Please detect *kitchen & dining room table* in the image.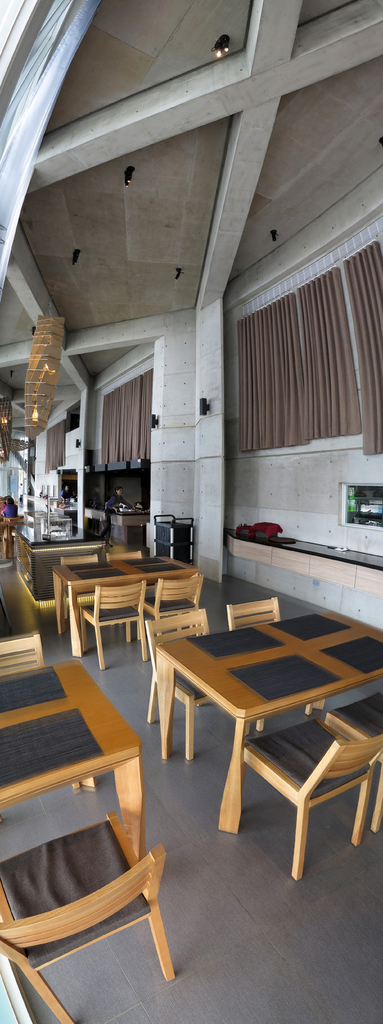
box(47, 558, 204, 657).
